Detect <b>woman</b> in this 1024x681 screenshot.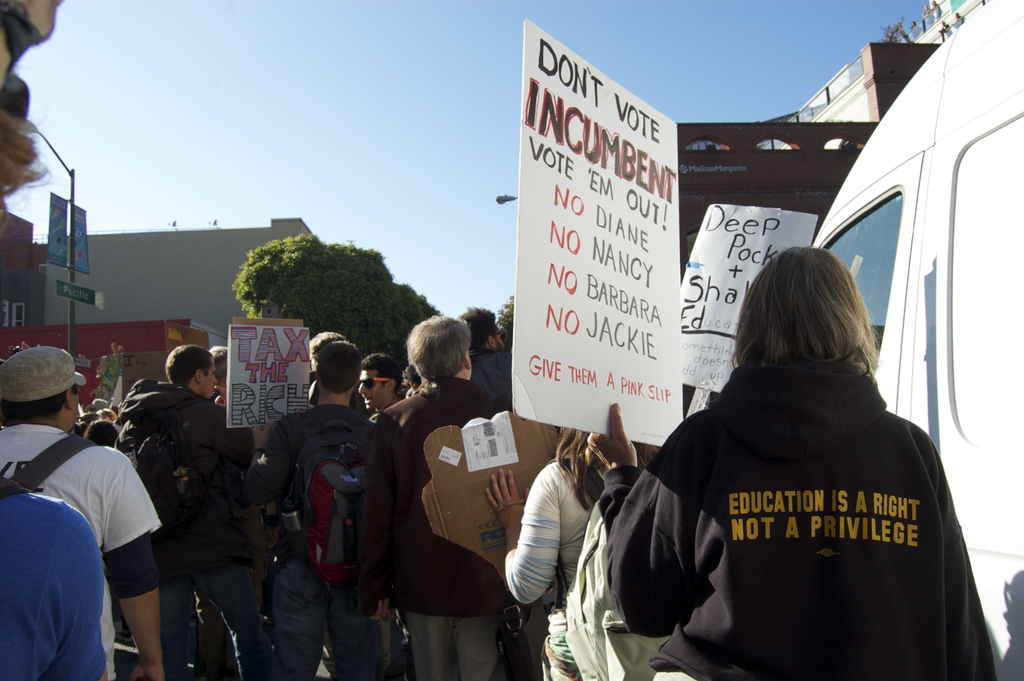
Detection: l=486, t=428, r=657, b=680.
